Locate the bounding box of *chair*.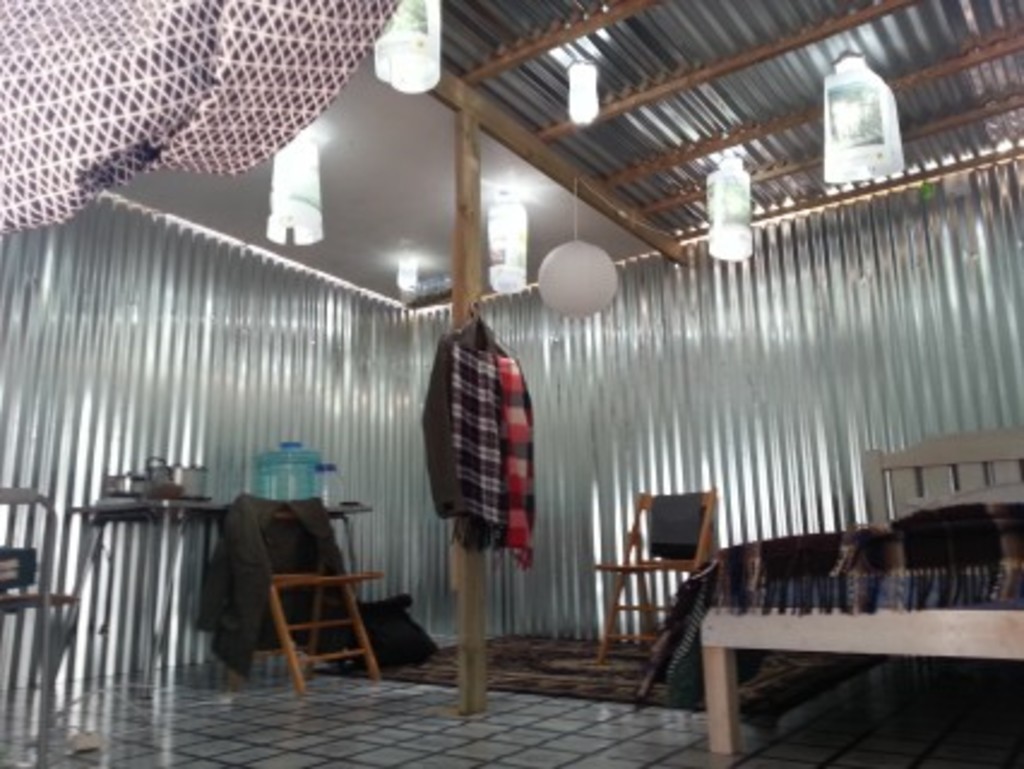
Bounding box: <bbox>0, 483, 79, 767</bbox>.
